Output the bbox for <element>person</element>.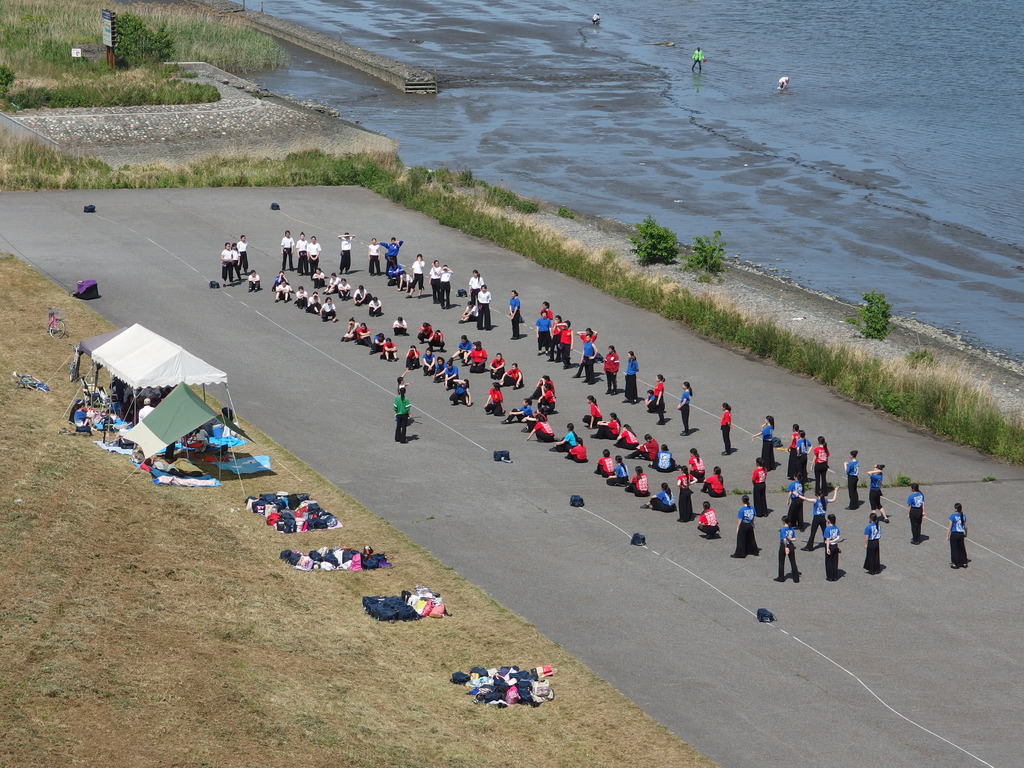
310:240:315:270.
